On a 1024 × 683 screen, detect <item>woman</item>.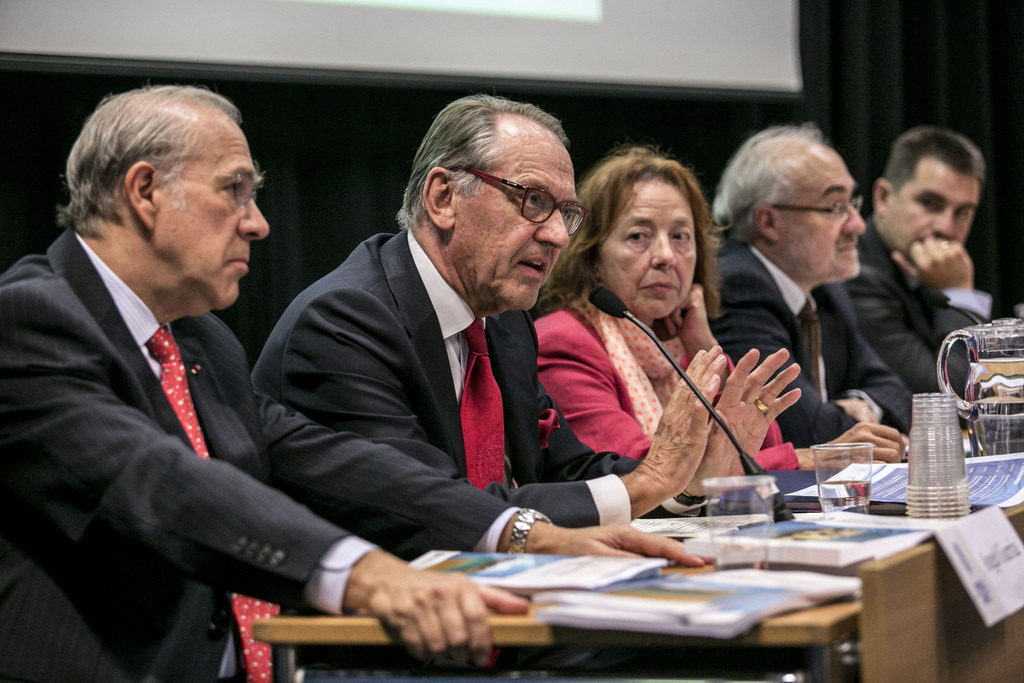
select_region(551, 154, 790, 600).
